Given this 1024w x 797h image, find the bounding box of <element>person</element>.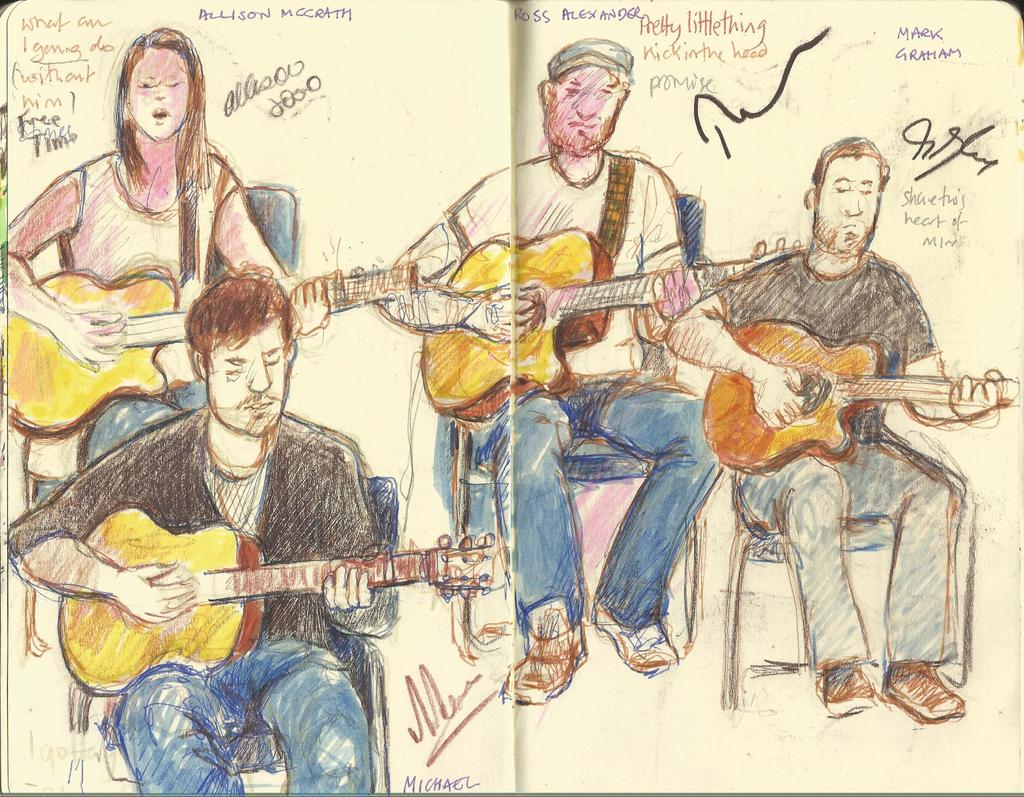
(706, 190, 973, 667).
